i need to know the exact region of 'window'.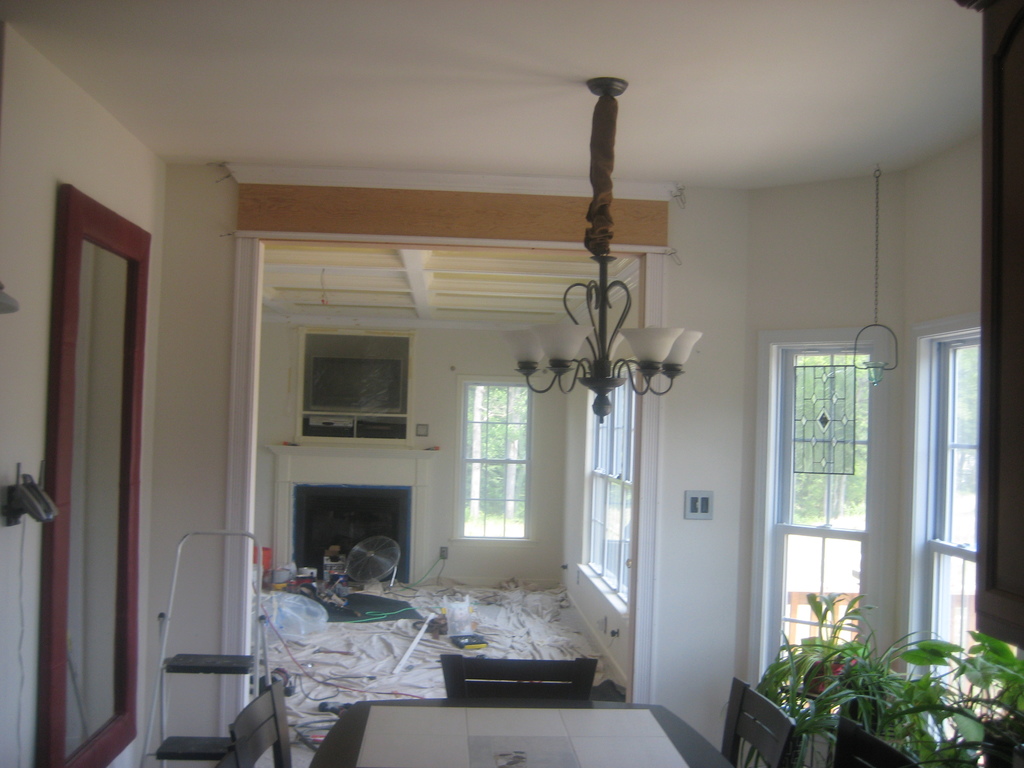
Region: x1=447, y1=378, x2=534, y2=543.
